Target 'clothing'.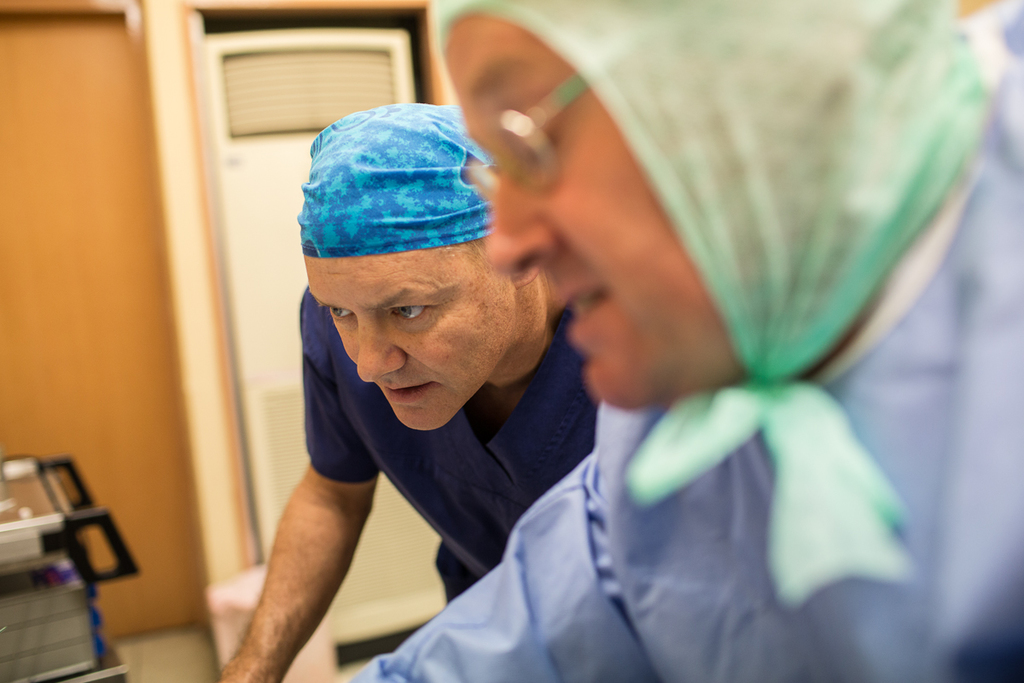
Target region: detection(351, 0, 1023, 682).
